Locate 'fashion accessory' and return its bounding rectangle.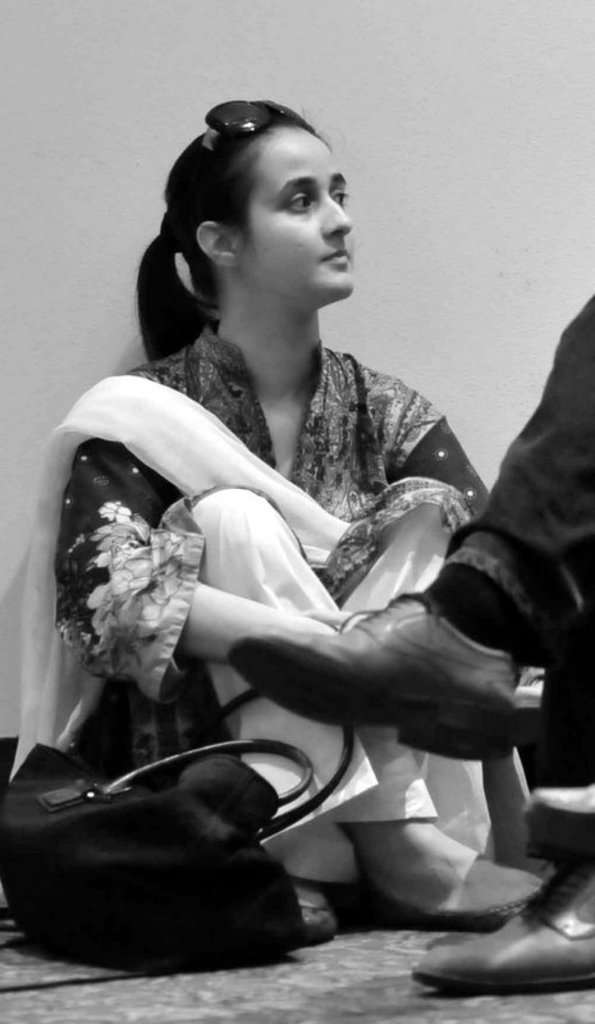
[x1=203, y1=99, x2=311, y2=152].
